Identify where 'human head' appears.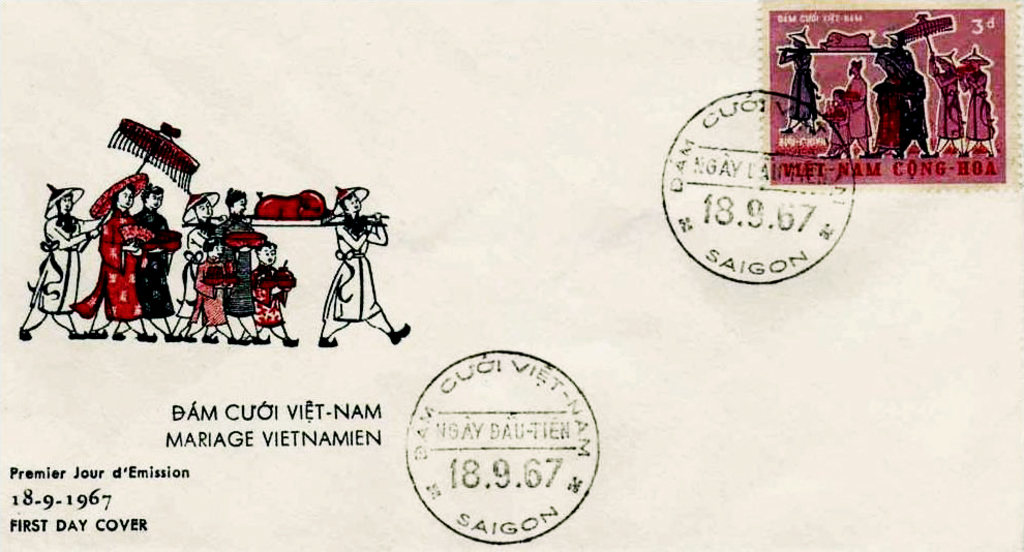
Appears at box=[182, 190, 219, 226].
